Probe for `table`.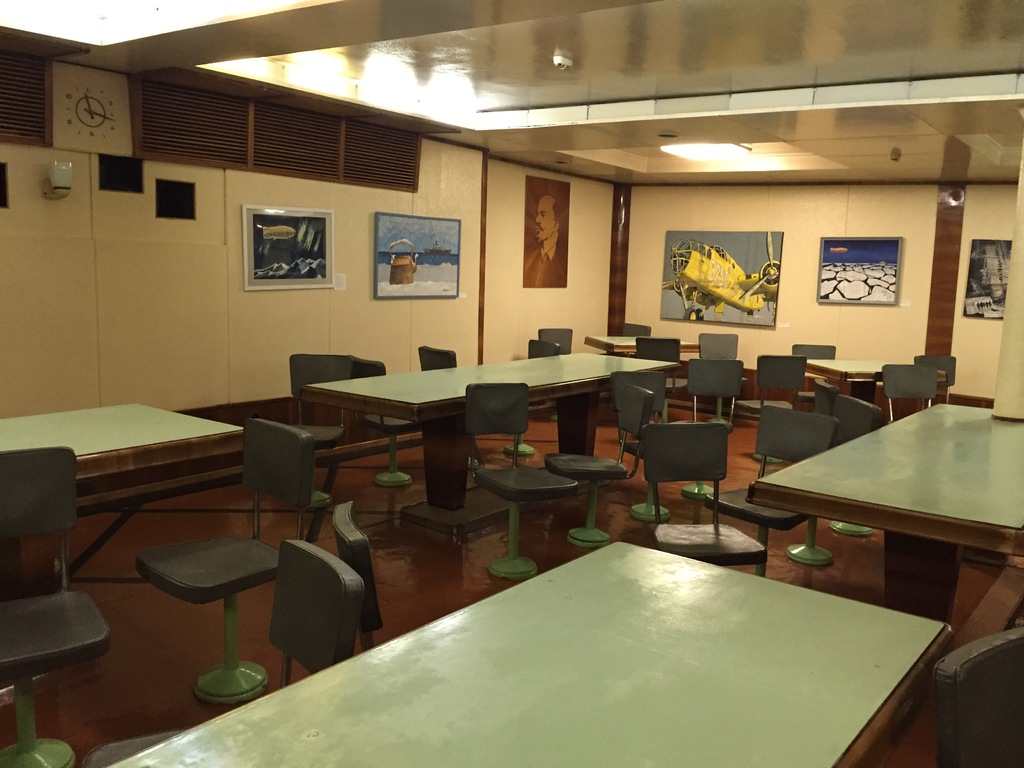
Probe result: 742, 399, 1023, 632.
